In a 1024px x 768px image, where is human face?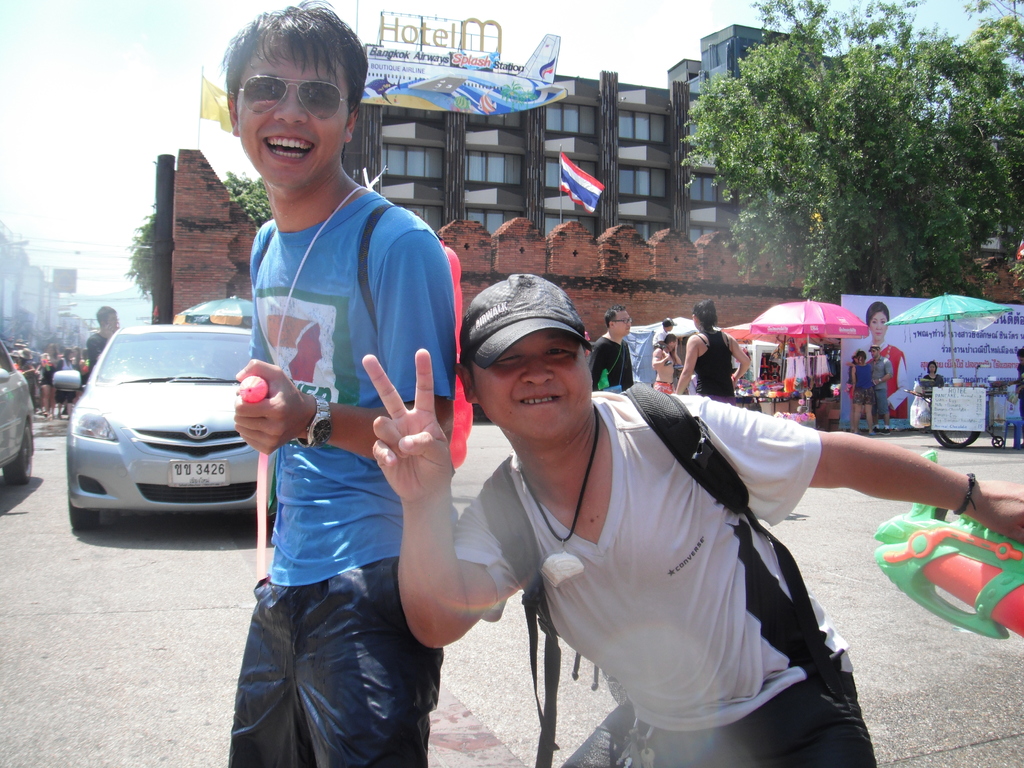
box=[240, 28, 353, 191].
